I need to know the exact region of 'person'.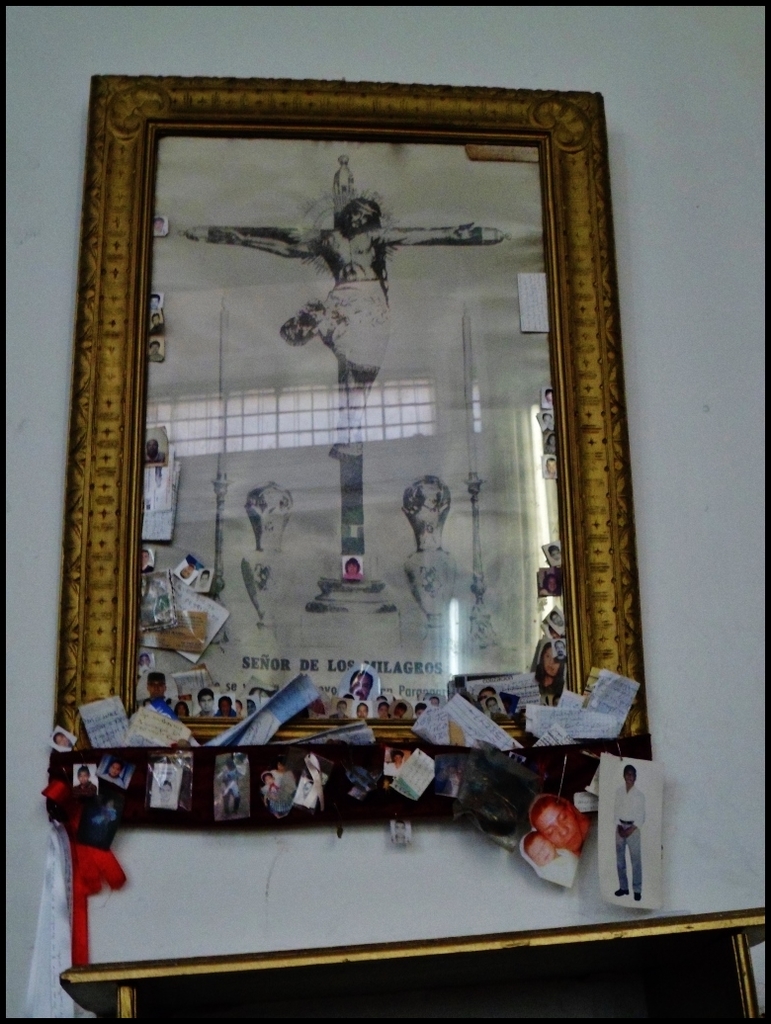
Region: [x1=174, y1=697, x2=186, y2=720].
